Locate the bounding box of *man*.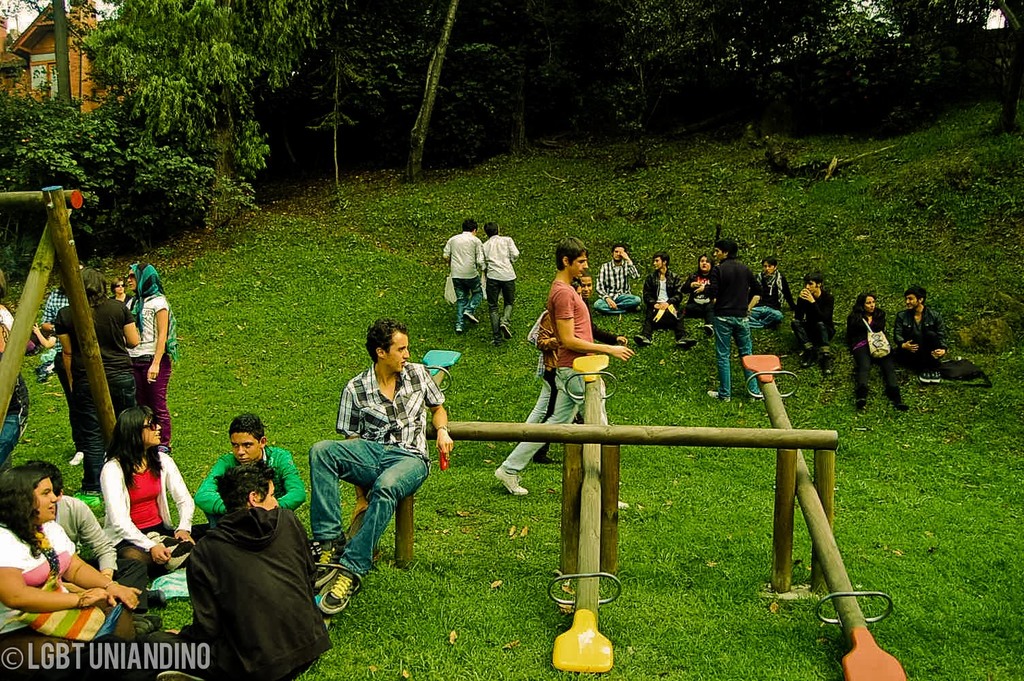
Bounding box: bbox=[894, 286, 949, 371].
